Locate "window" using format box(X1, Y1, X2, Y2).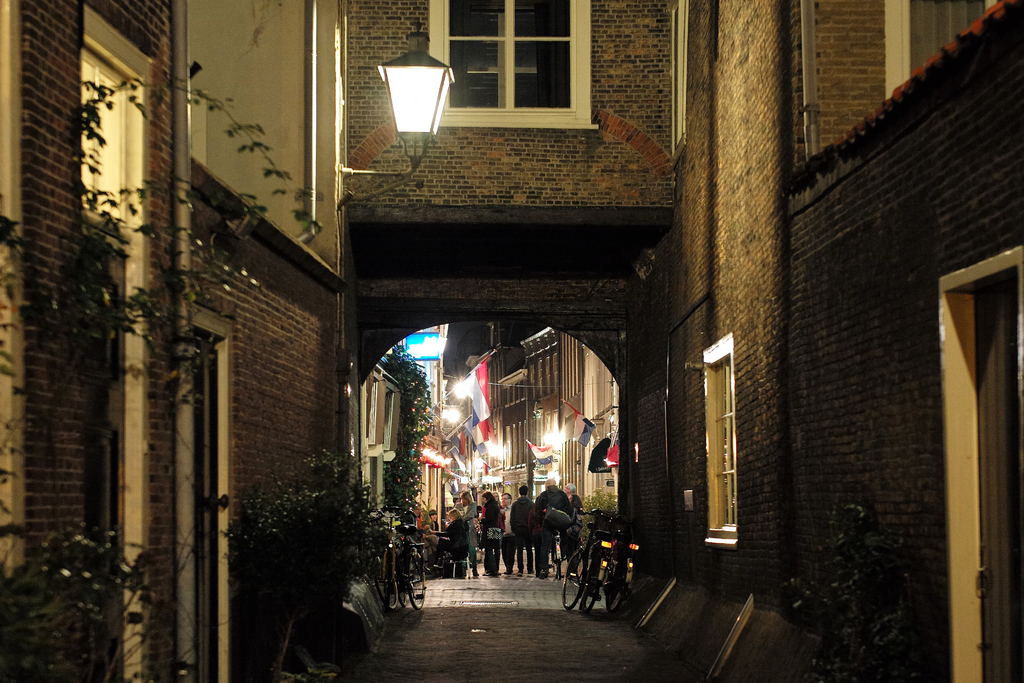
box(429, 0, 601, 132).
